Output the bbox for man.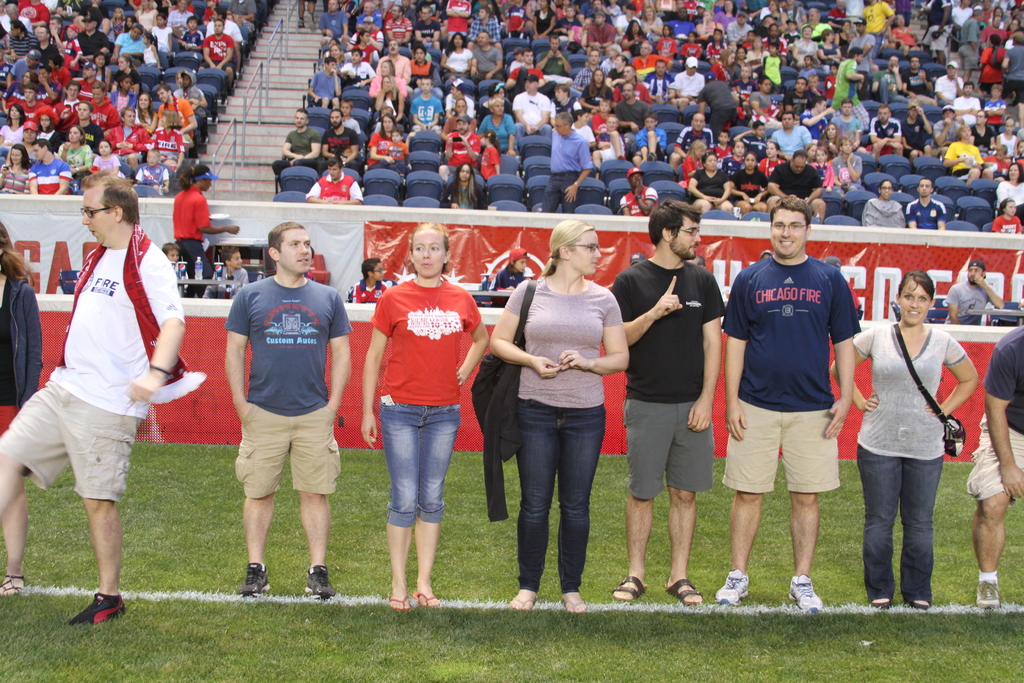
box(266, 106, 319, 174).
